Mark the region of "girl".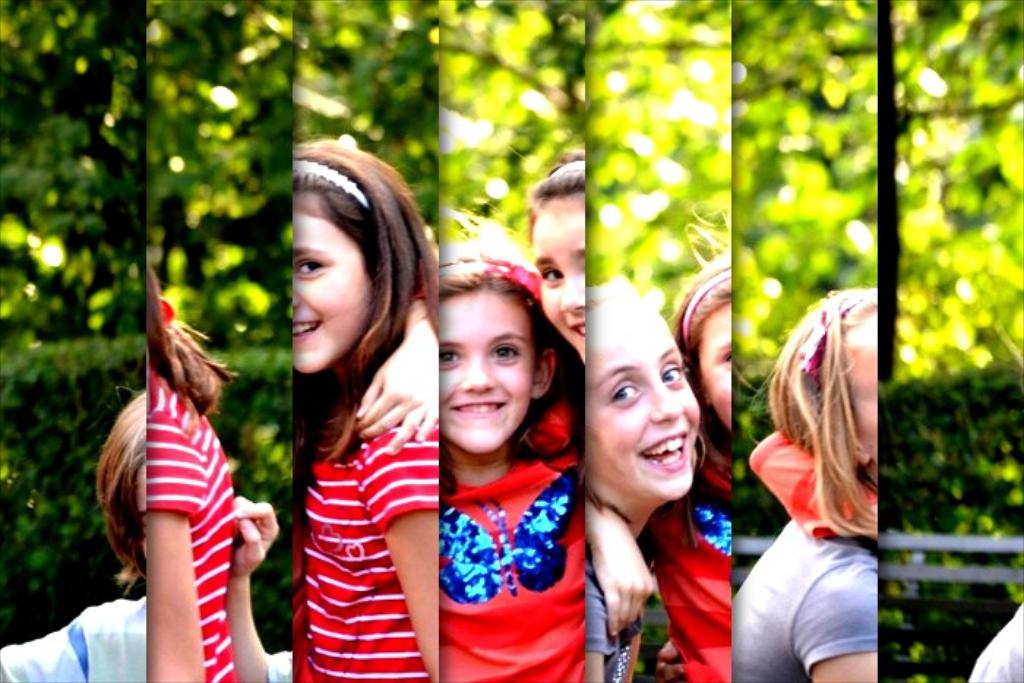
Region: 590/208/736/682.
